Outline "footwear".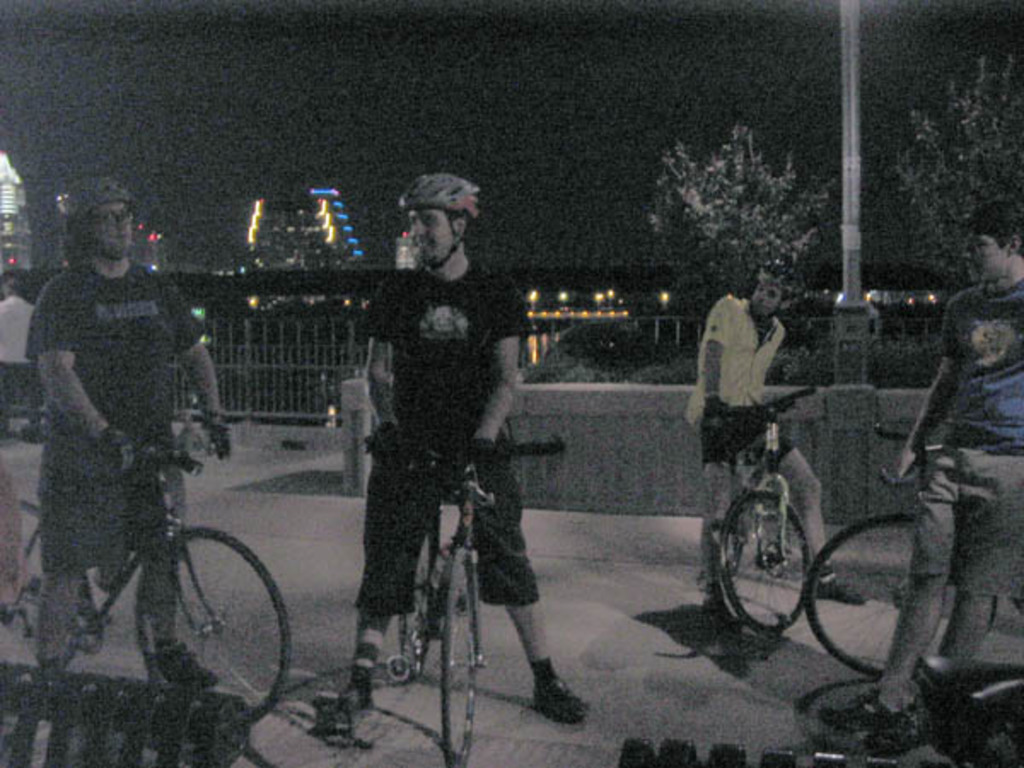
Outline: detection(696, 584, 722, 618).
